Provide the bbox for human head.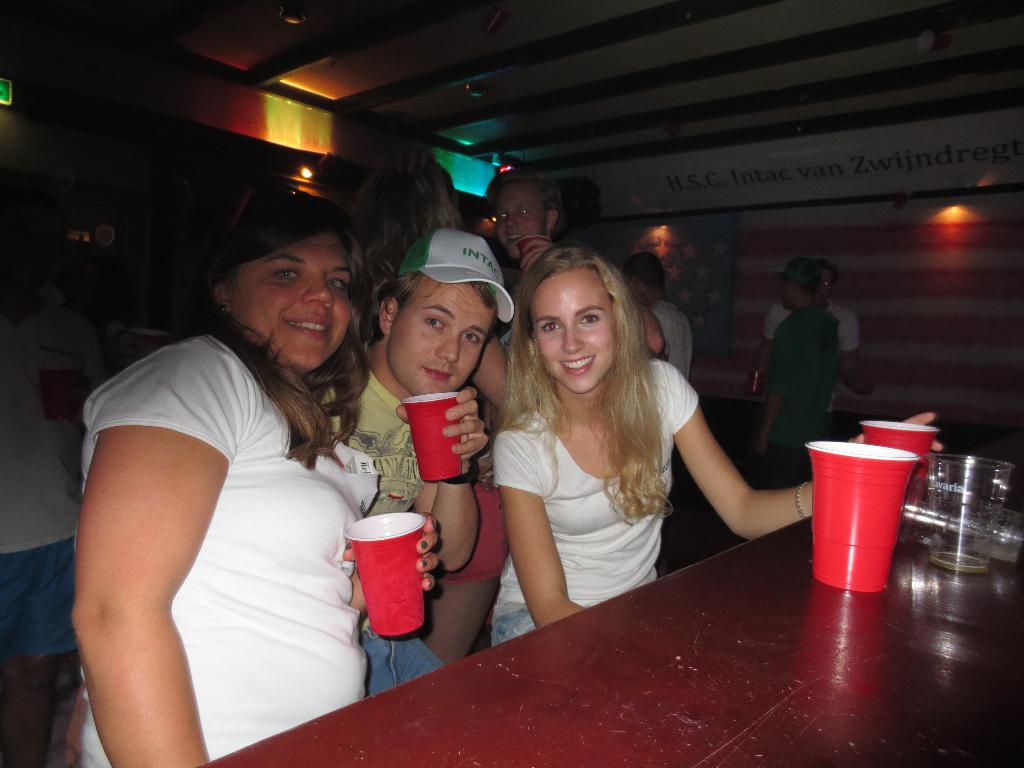
region(374, 228, 518, 394).
